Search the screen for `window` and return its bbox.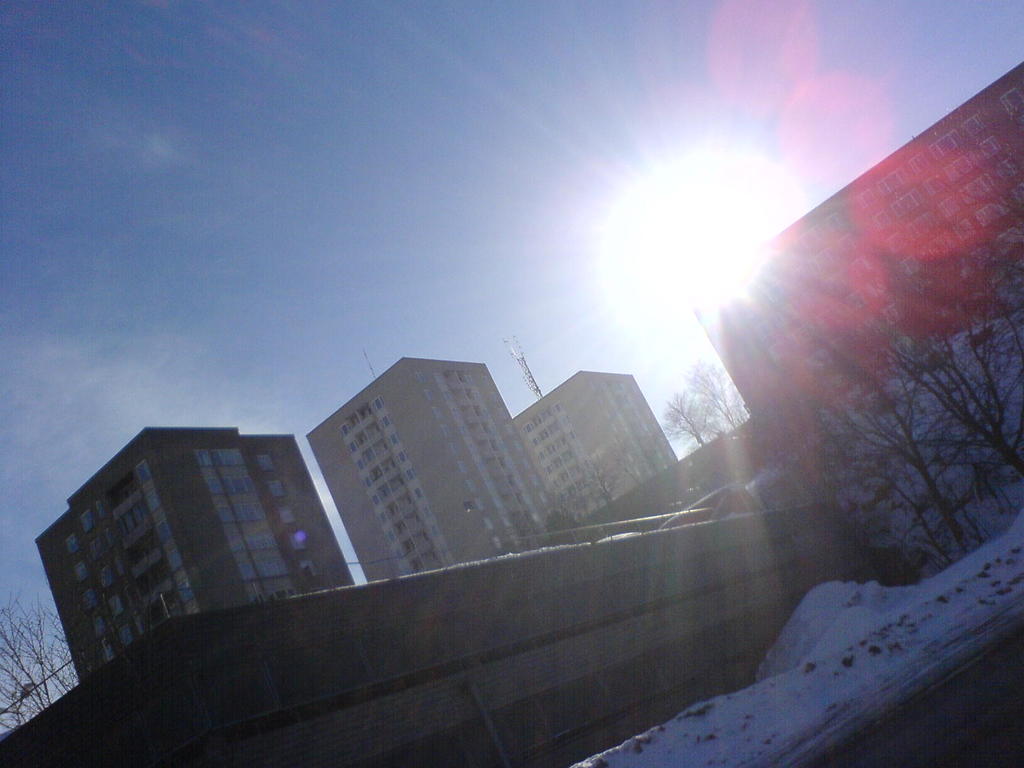
Found: Rect(422, 548, 436, 564).
